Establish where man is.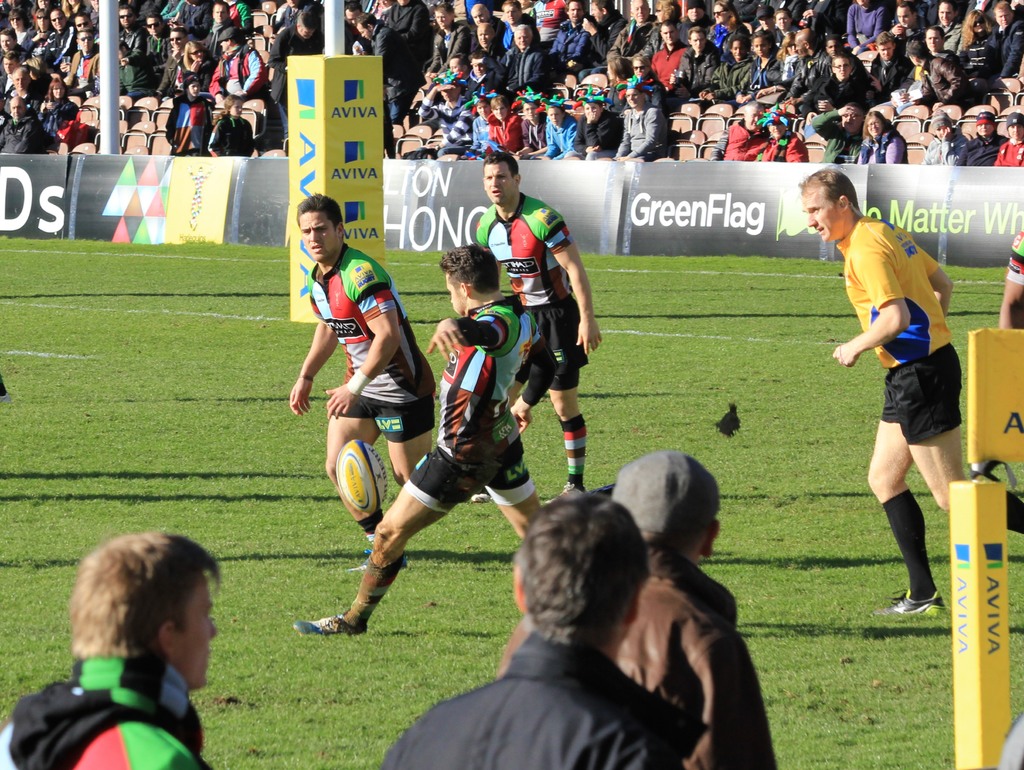
Established at bbox=(647, 18, 687, 91).
